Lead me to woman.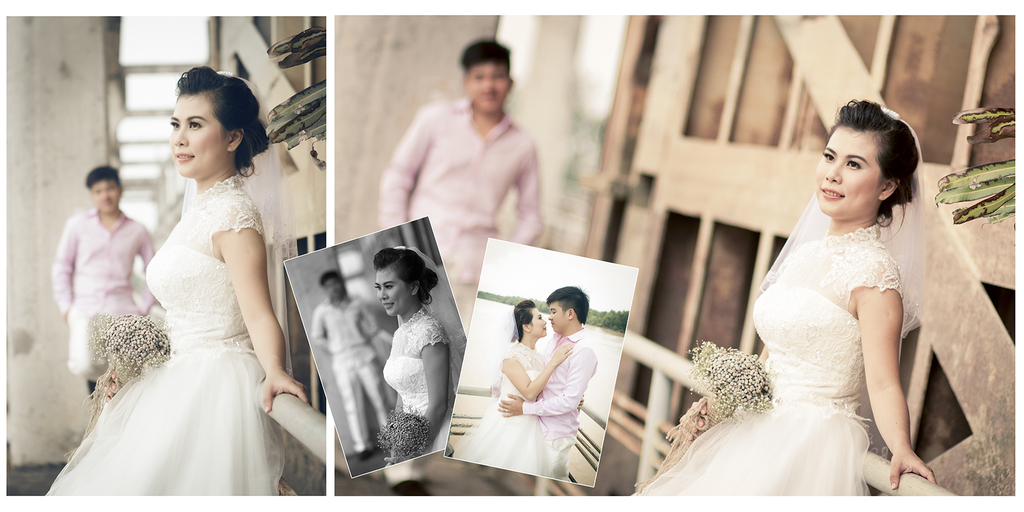
Lead to bbox=[369, 245, 460, 464].
